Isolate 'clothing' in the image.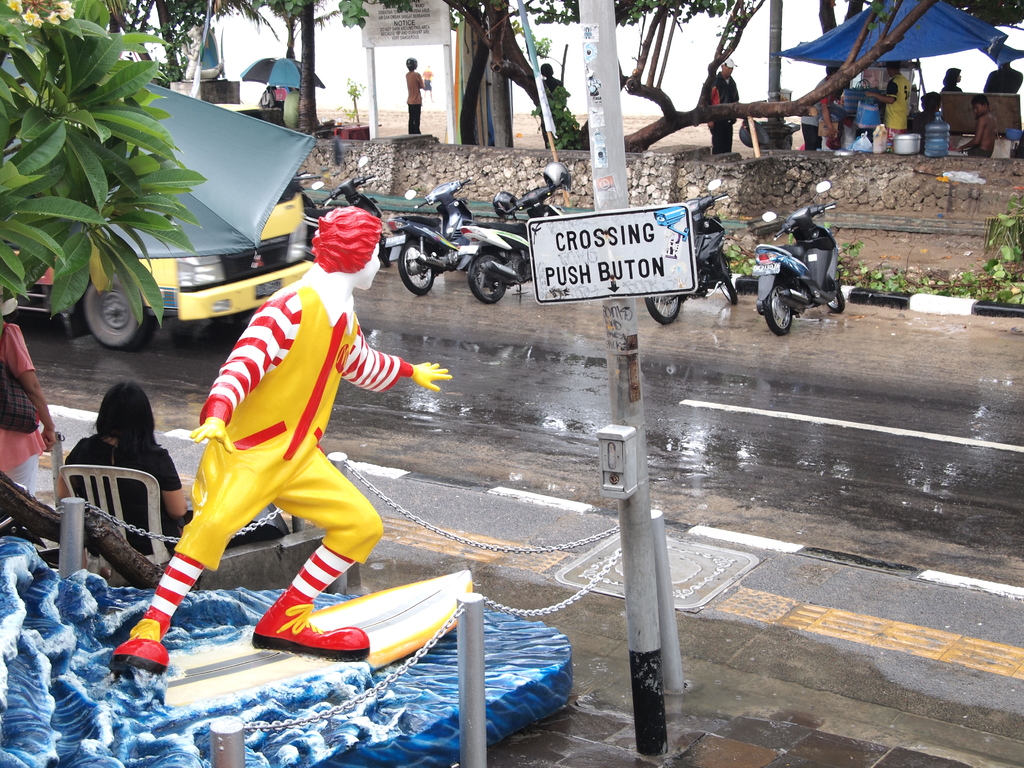
Isolated region: box(156, 220, 418, 632).
